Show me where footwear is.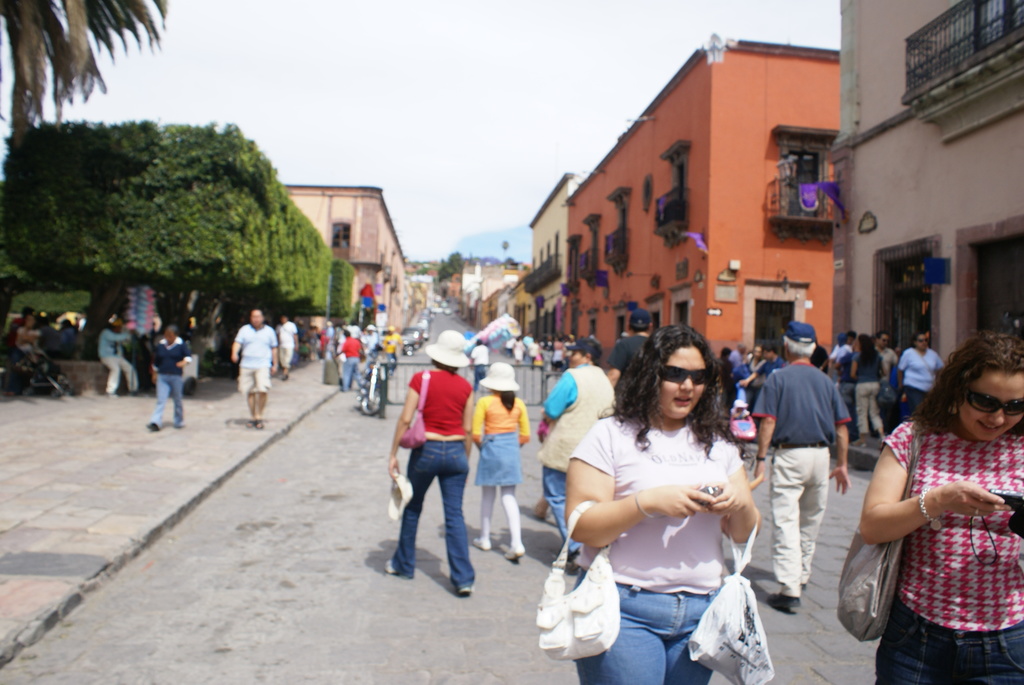
footwear is at [left=382, top=561, right=415, bottom=581].
